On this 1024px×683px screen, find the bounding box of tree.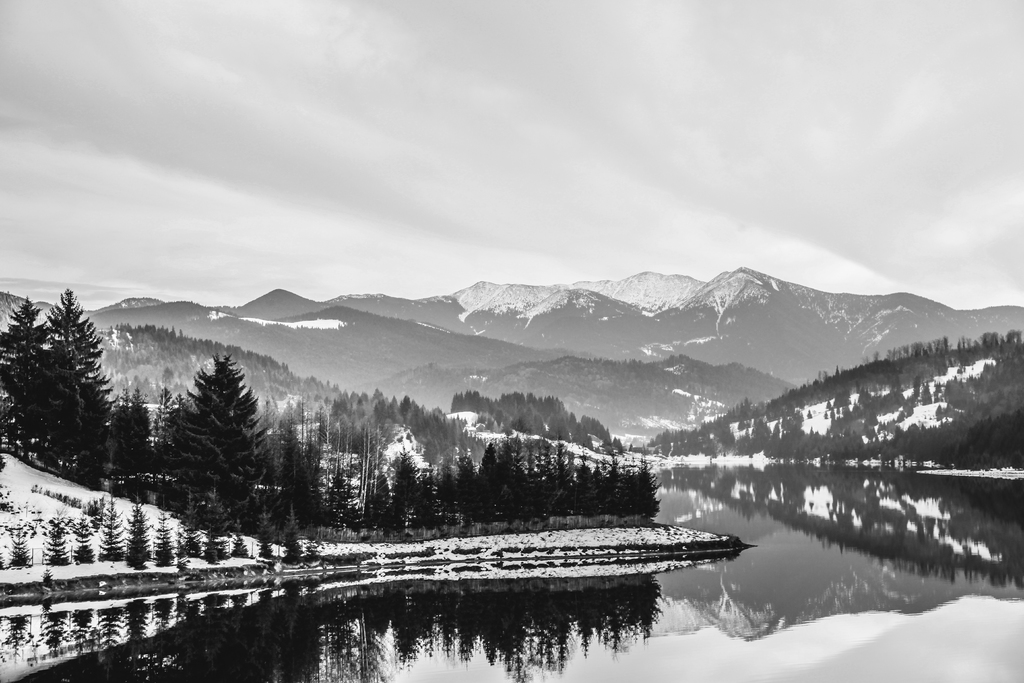
Bounding box: [x1=155, y1=340, x2=268, y2=528].
